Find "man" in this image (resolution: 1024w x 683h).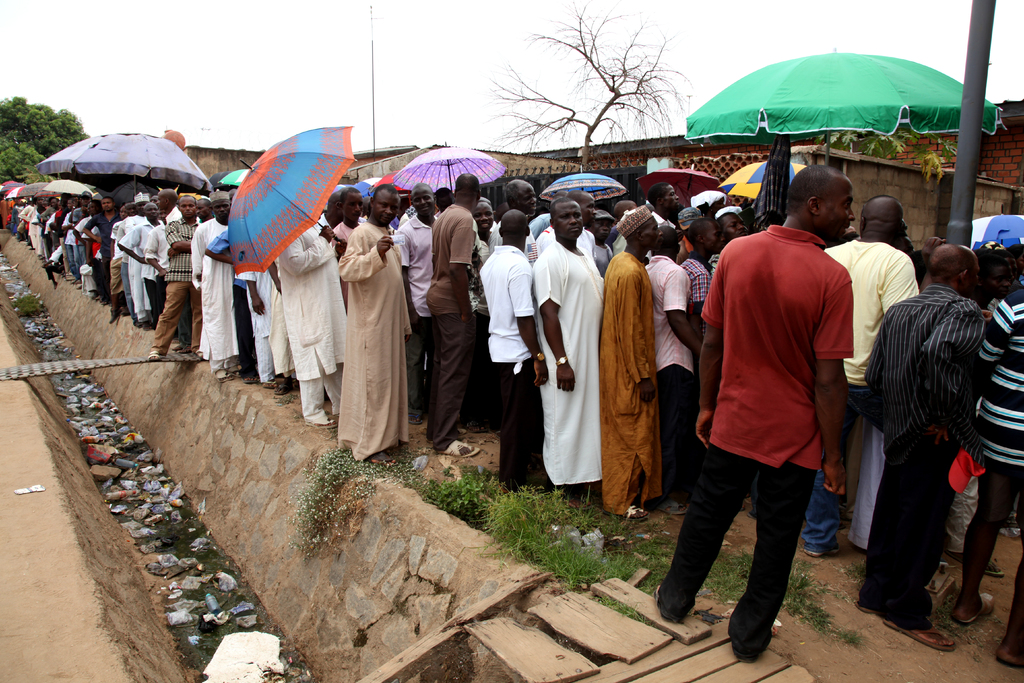
region(121, 202, 163, 323).
